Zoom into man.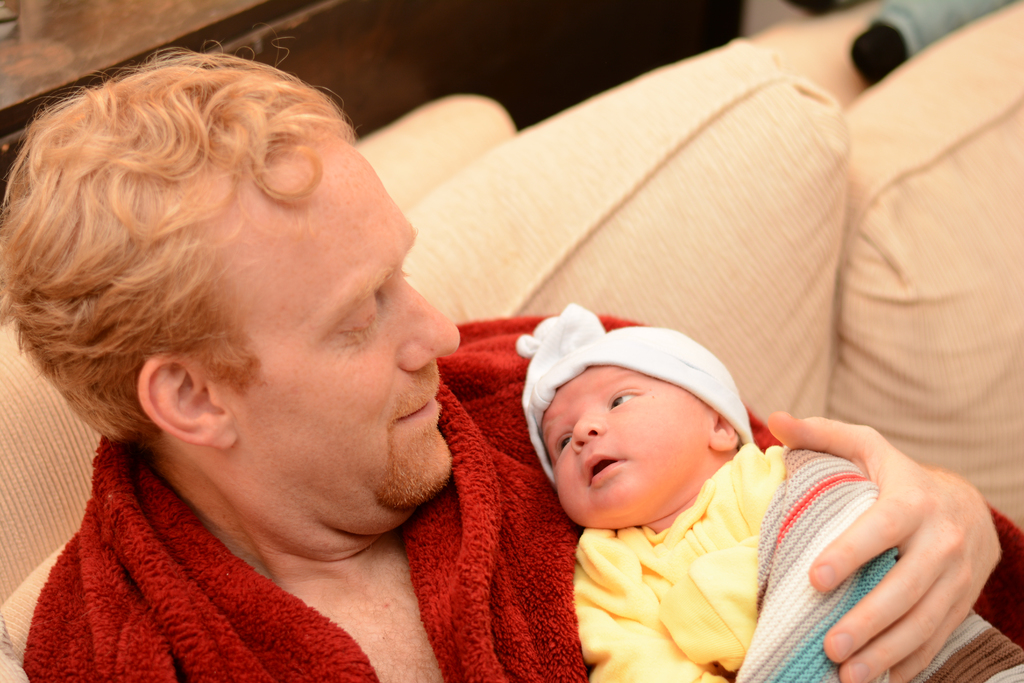
Zoom target: rect(0, 40, 1023, 682).
